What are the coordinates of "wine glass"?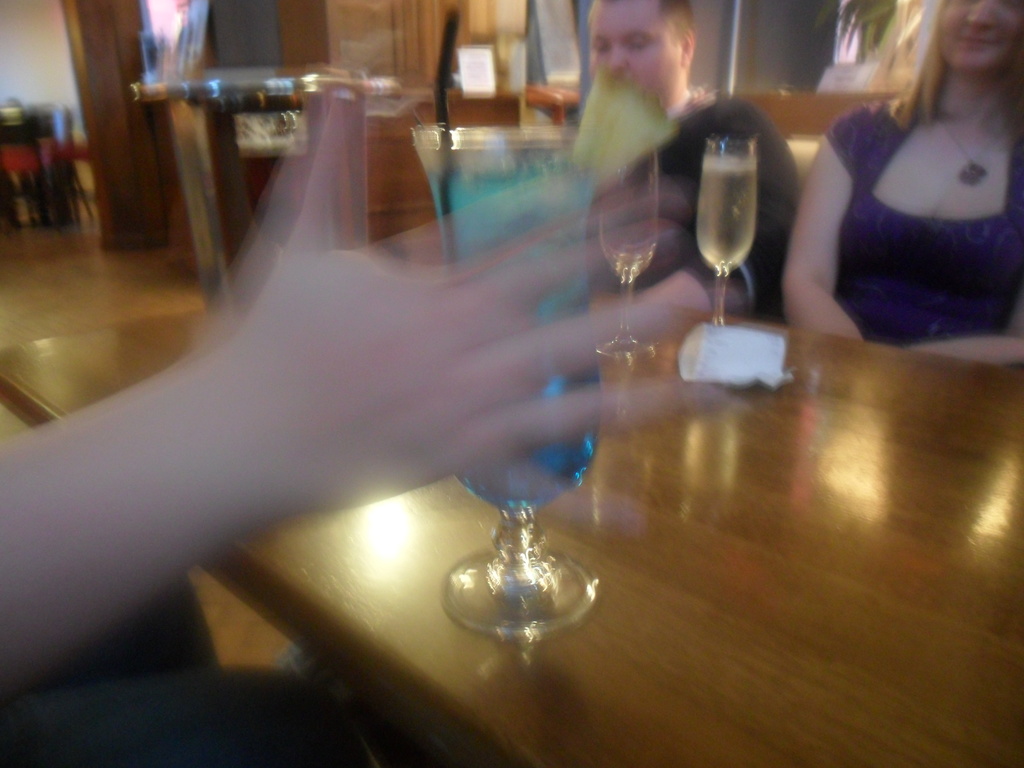
x1=692, y1=132, x2=753, y2=328.
